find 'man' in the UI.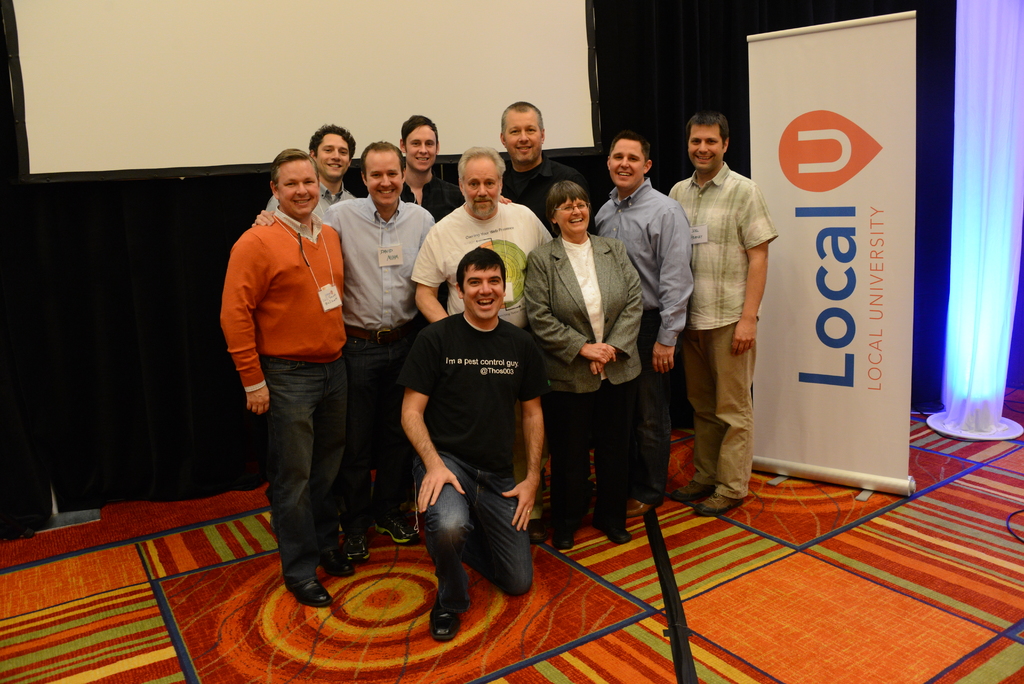
UI element at Rect(252, 145, 436, 562).
